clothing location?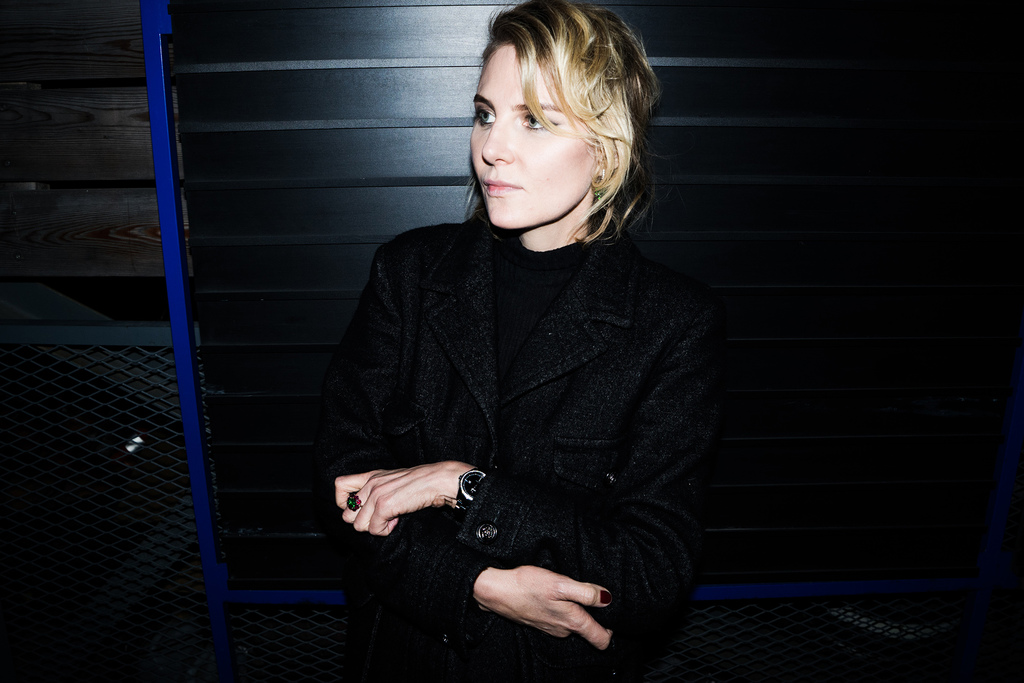
(left=323, top=232, right=722, bottom=682)
